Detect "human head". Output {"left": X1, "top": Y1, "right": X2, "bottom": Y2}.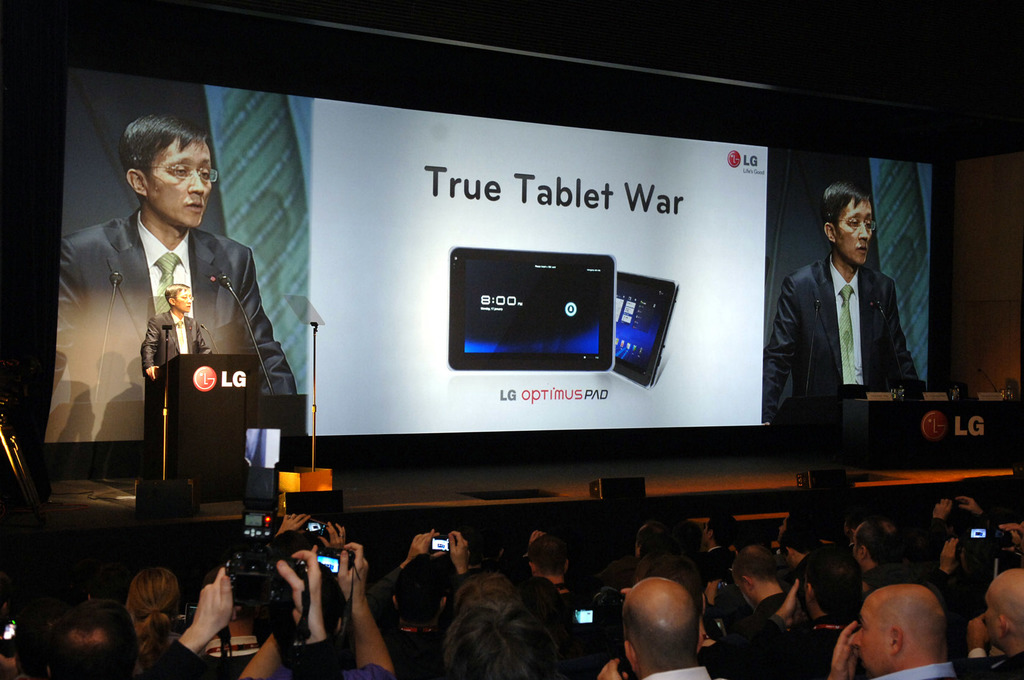
{"left": 819, "top": 181, "right": 879, "bottom": 266}.
